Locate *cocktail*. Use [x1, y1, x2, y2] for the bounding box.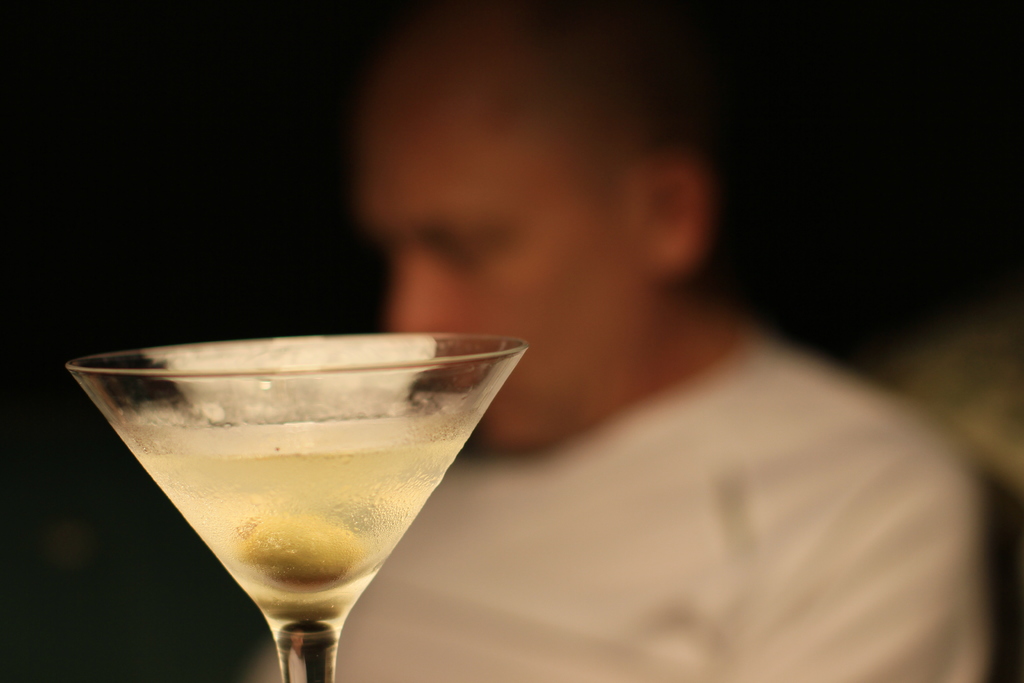
[63, 329, 540, 682].
